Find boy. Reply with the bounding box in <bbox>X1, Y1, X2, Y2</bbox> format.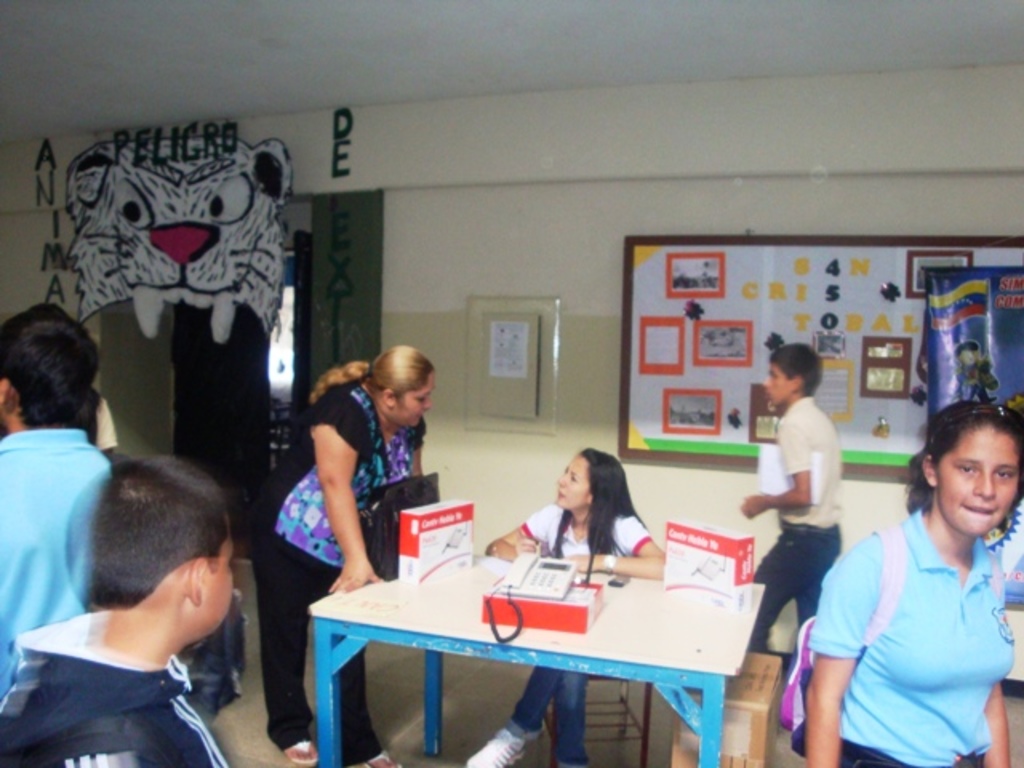
<bbox>0, 309, 118, 710</bbox>.
